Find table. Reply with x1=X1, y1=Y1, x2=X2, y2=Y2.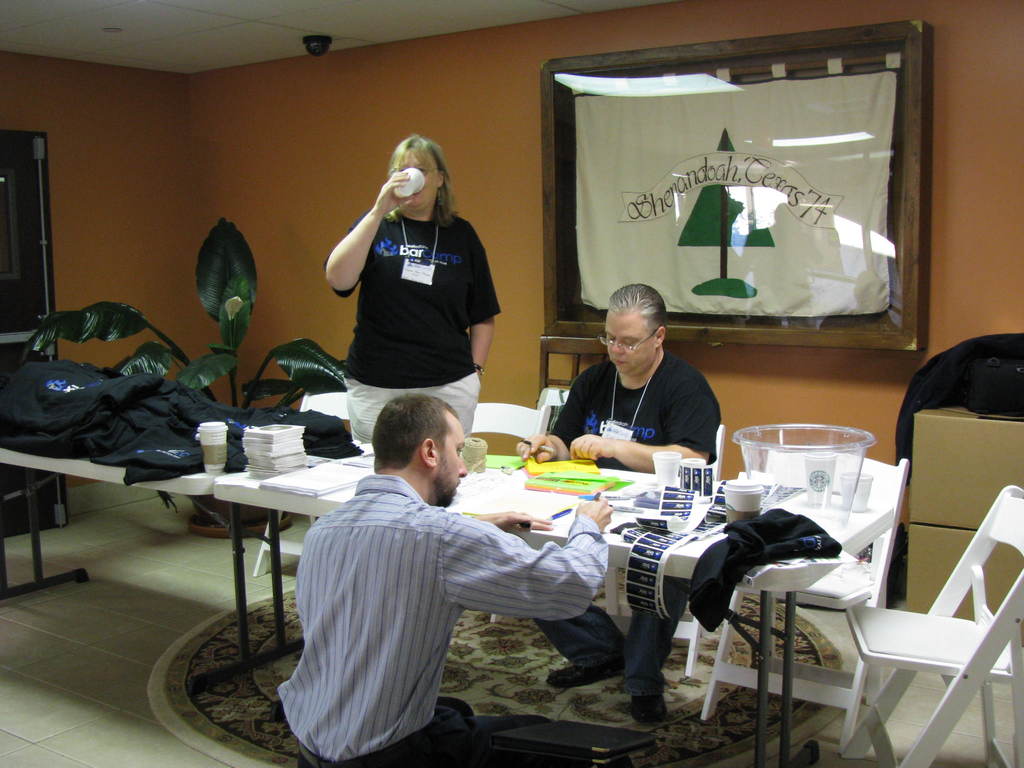
x1=172, y1=415, x2=935, y2=750.
